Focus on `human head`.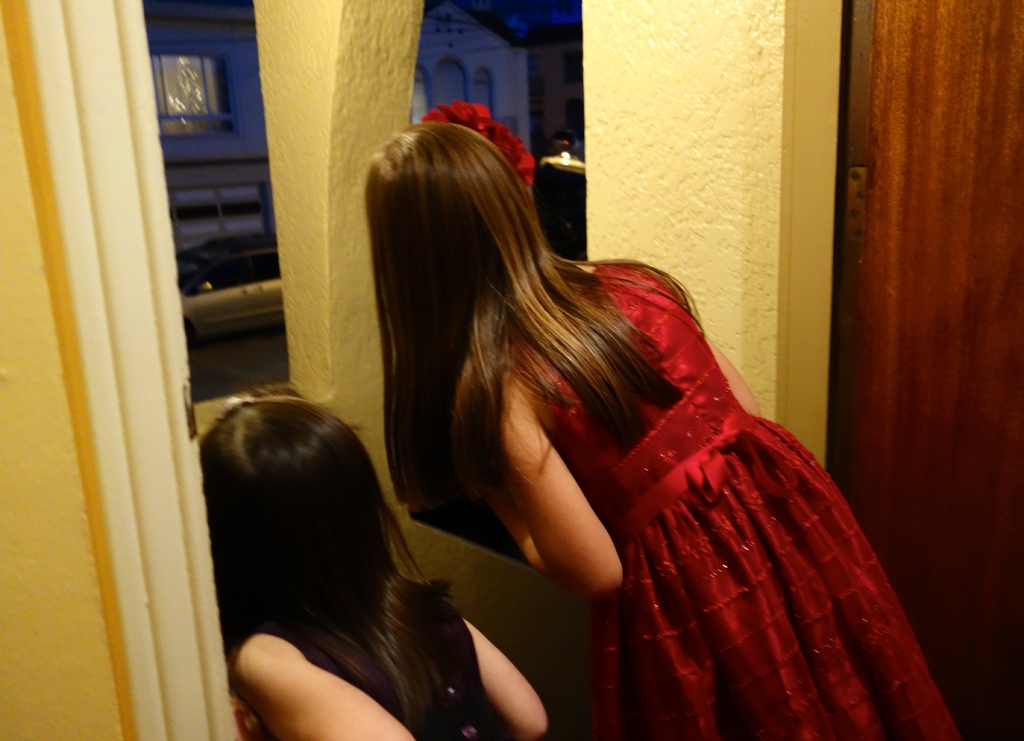
Focused at (x1=364, y1=119, x2=538, y2=298).
